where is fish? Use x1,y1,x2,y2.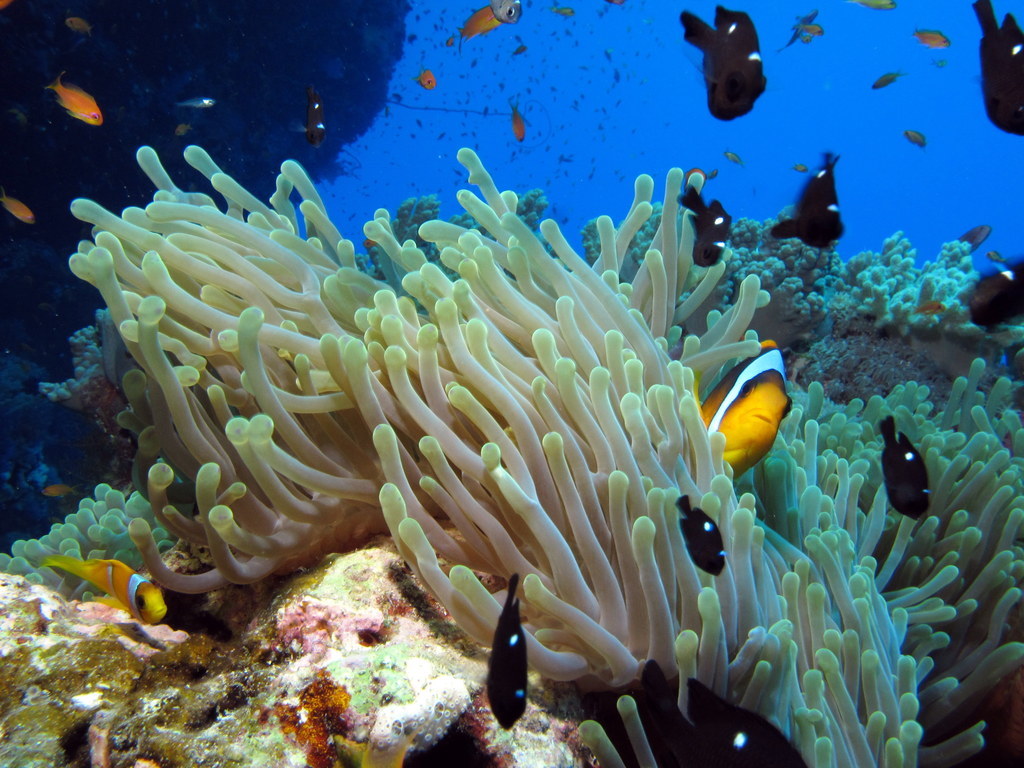
46,66,105,129.
